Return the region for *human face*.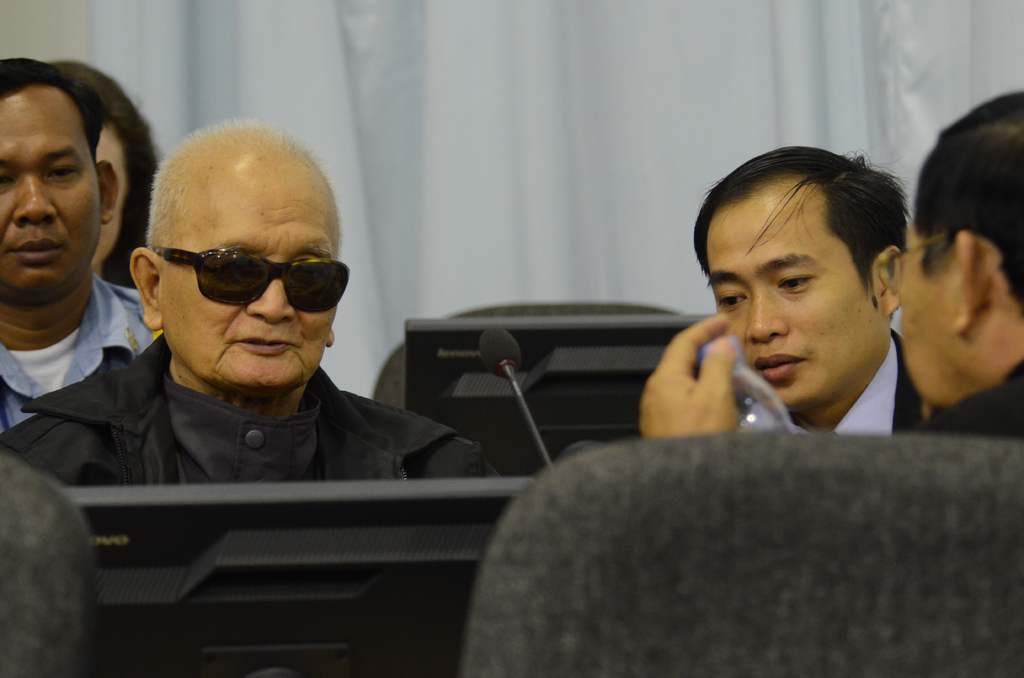
(160, 175, 335, 396).
